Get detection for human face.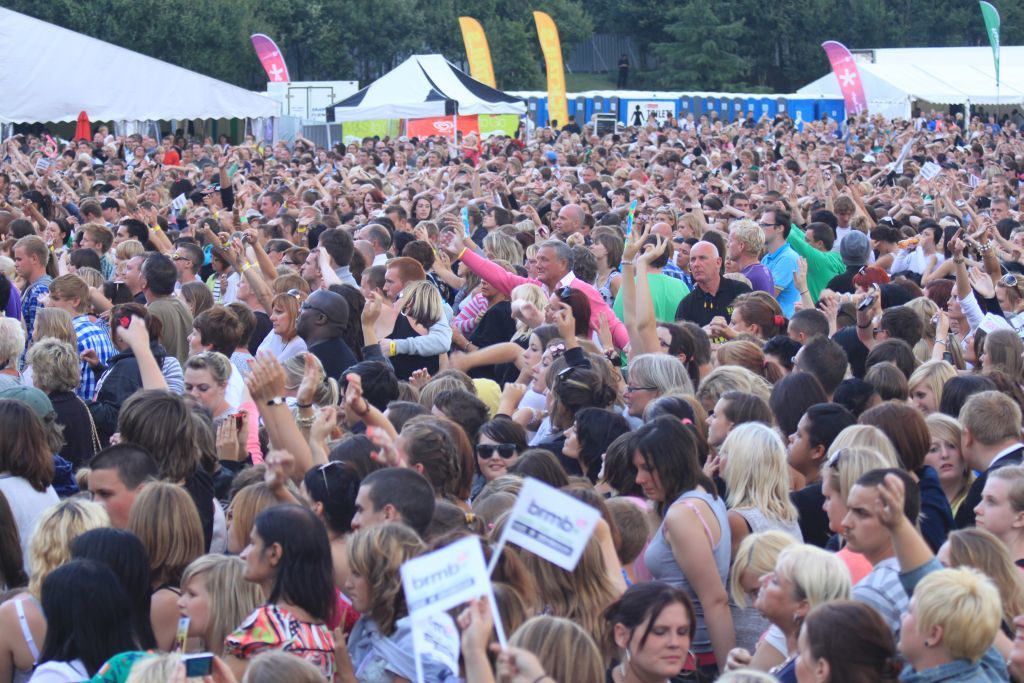
Detection: <box>120,256,140,280</box>.
